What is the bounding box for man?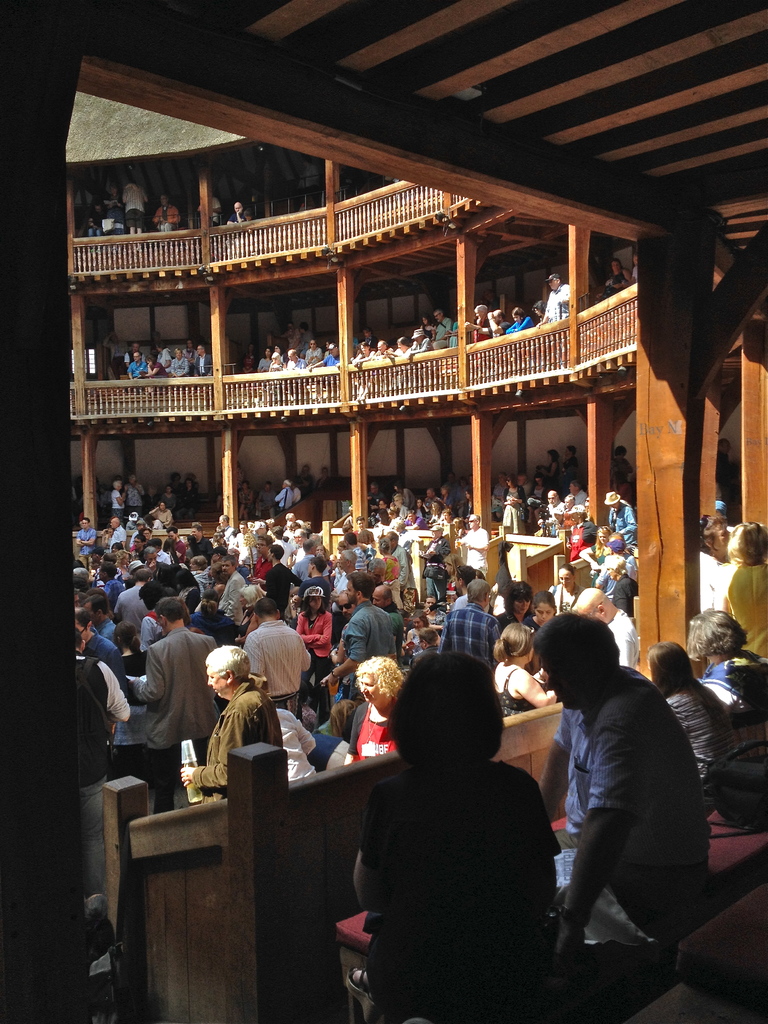
BBox(436, 308, 452, 344).
